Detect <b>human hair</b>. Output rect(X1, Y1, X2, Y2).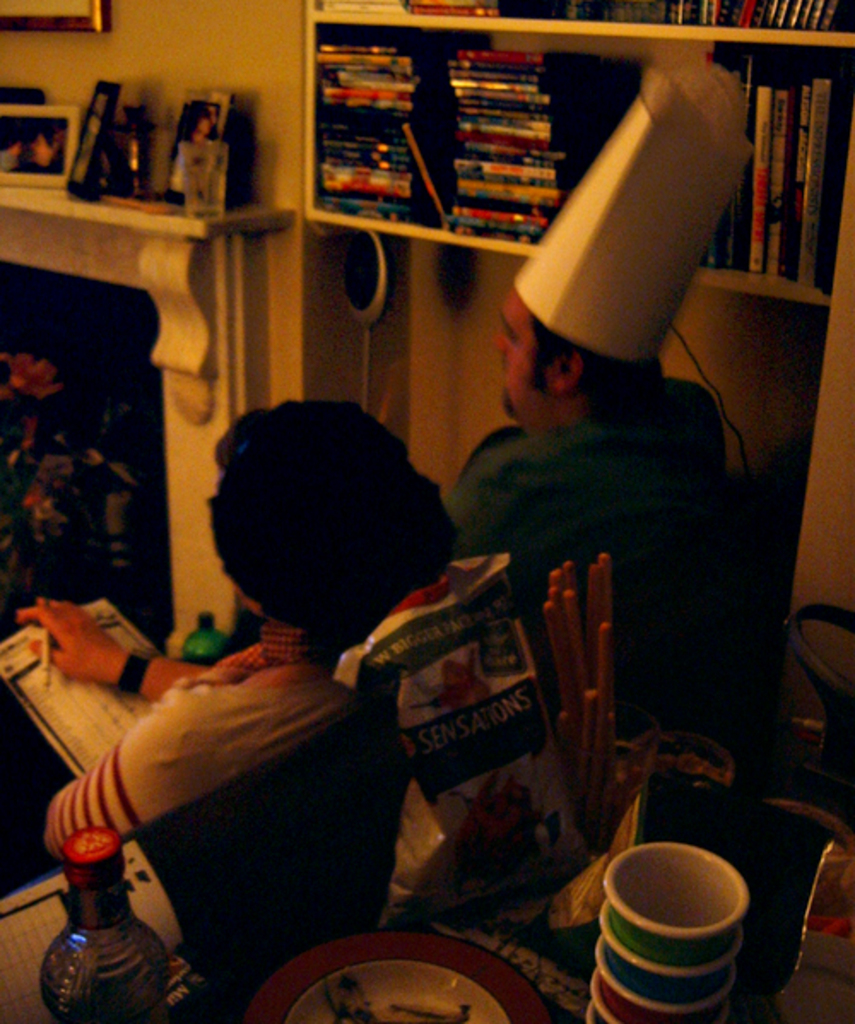
rect(506, 308, 658, 460).
